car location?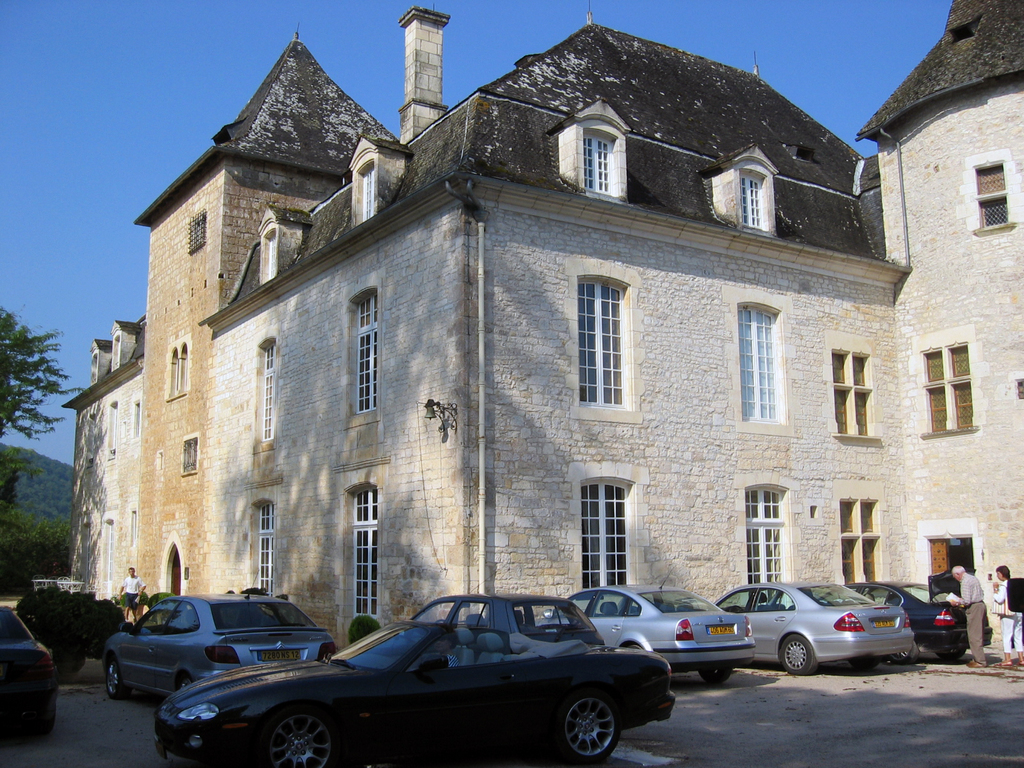
crop(711, 581, 915, 676)
